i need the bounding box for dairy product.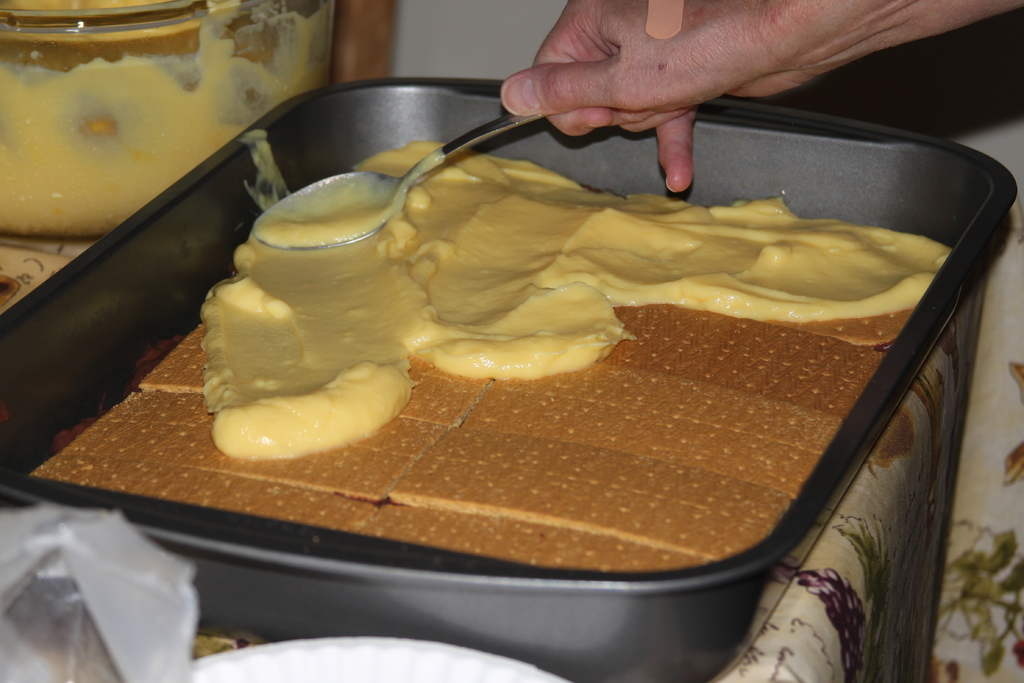
Here it is: box(0, 19, 337, 233).
